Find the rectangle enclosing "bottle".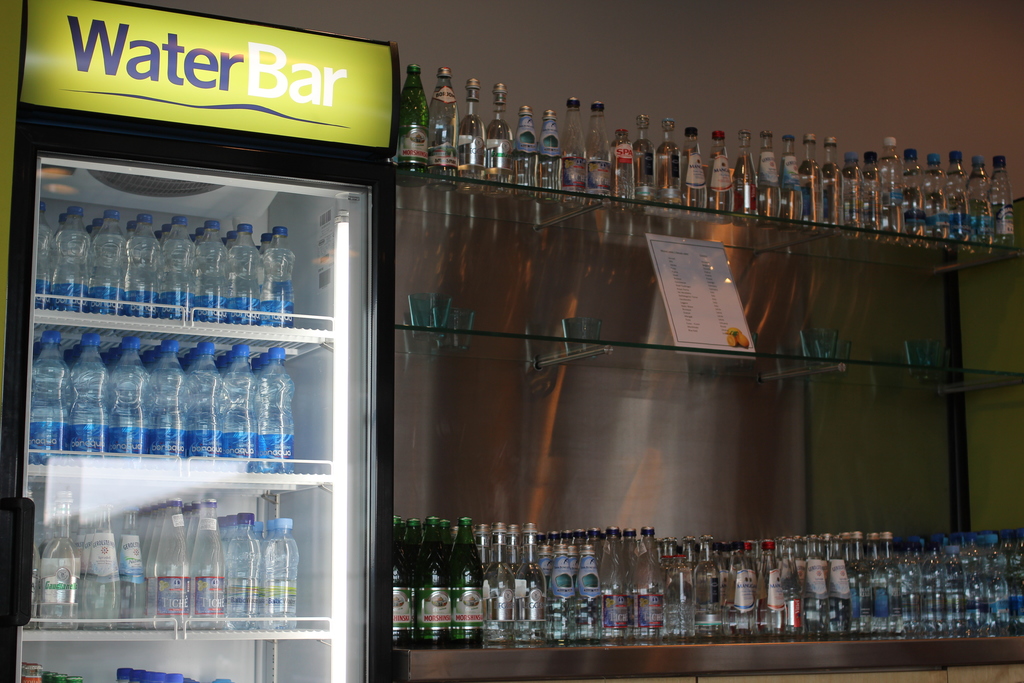
<box>190,343,223,457</box>.
